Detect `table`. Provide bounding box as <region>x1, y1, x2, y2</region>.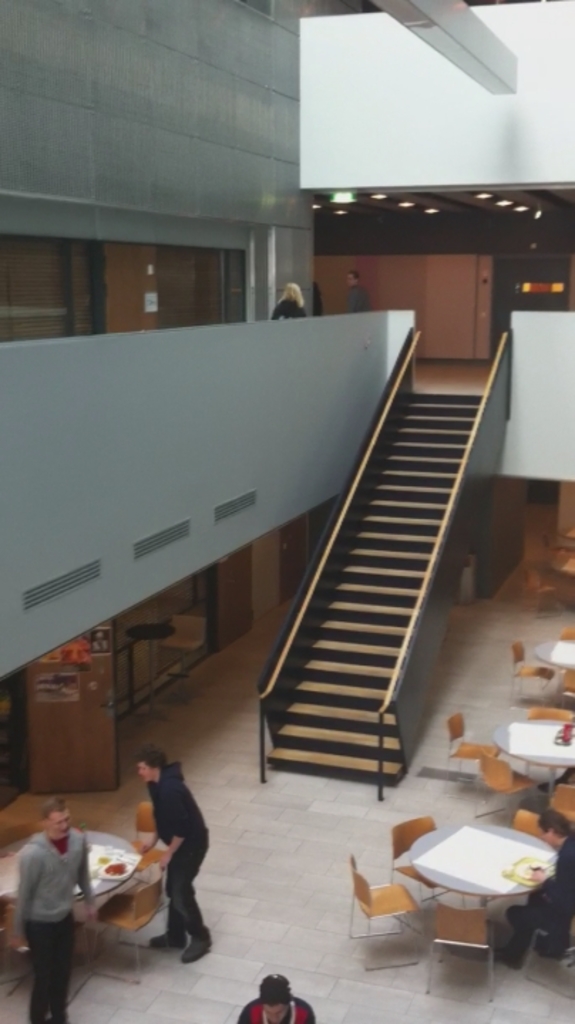
<region>487, 713, 574, 801</region>.
